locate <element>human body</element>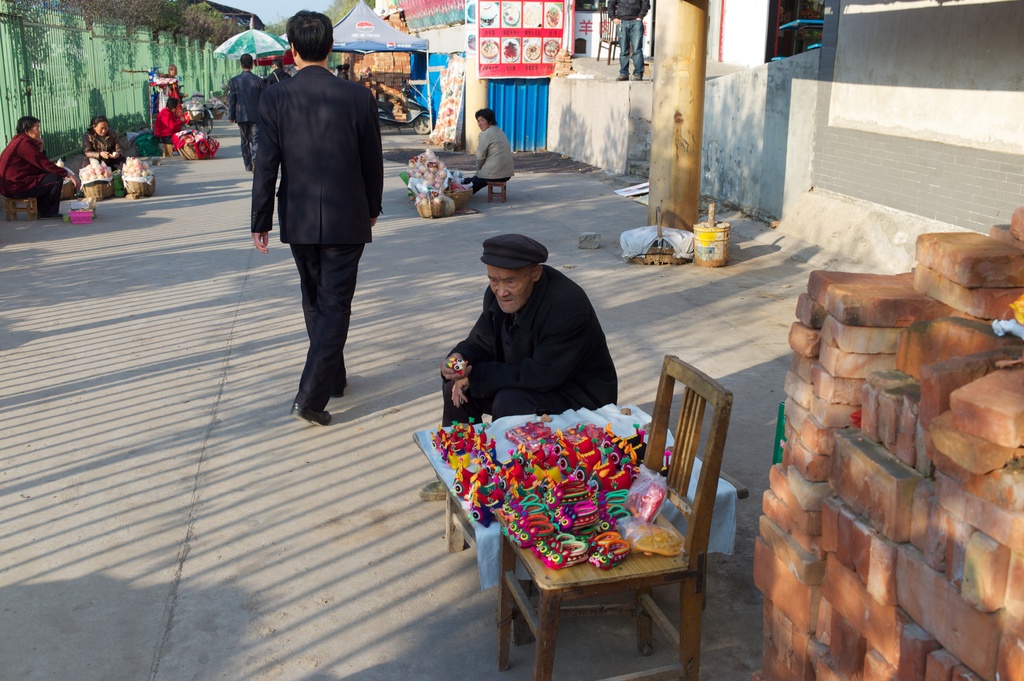
BBox(227, 68, 266, 172)
